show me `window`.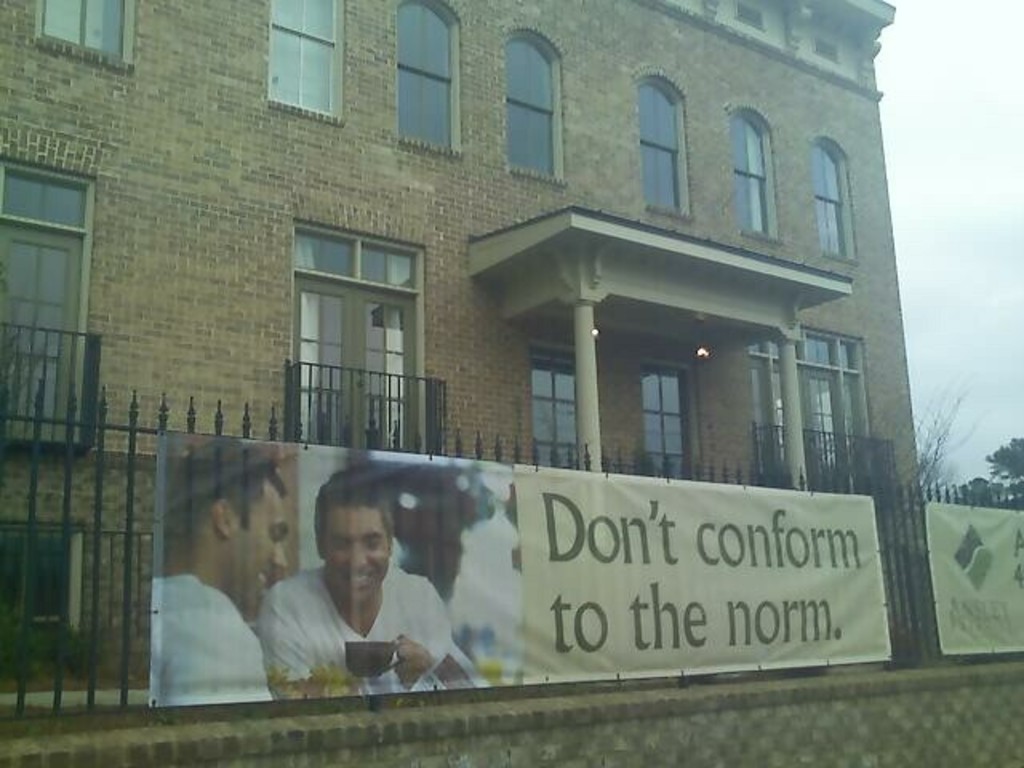
`window` is here: {"x1": 398, "y1": 0, "x2": 461, "y2": 155}.
